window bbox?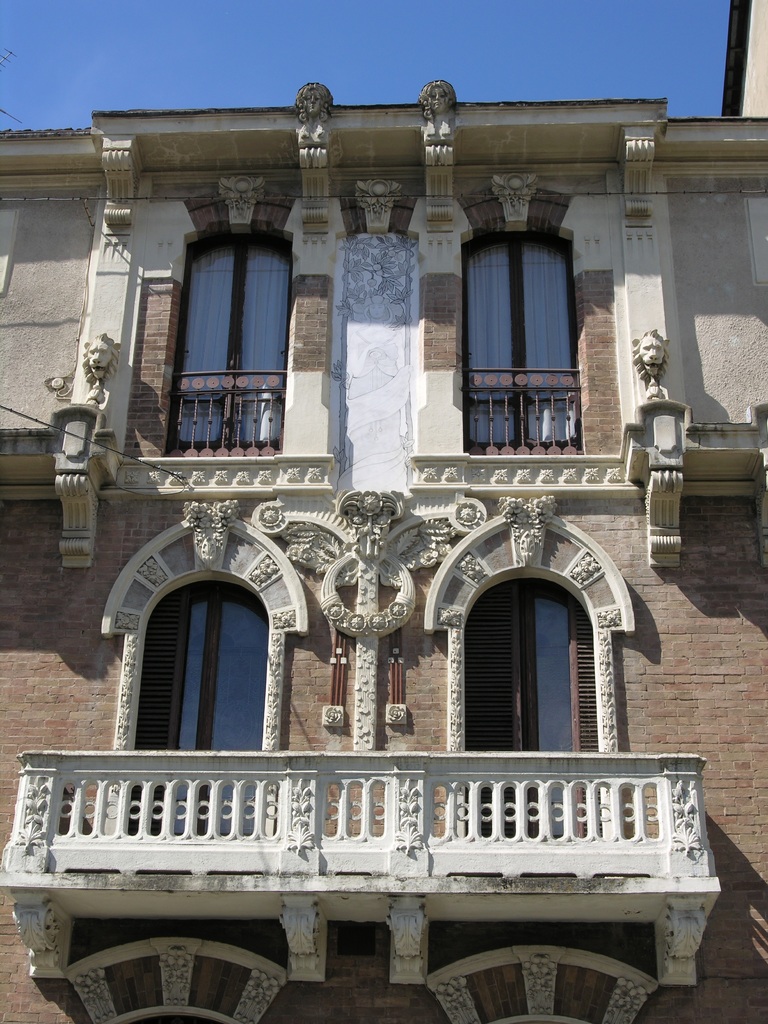
Rect(124, 573, 269, 835)
